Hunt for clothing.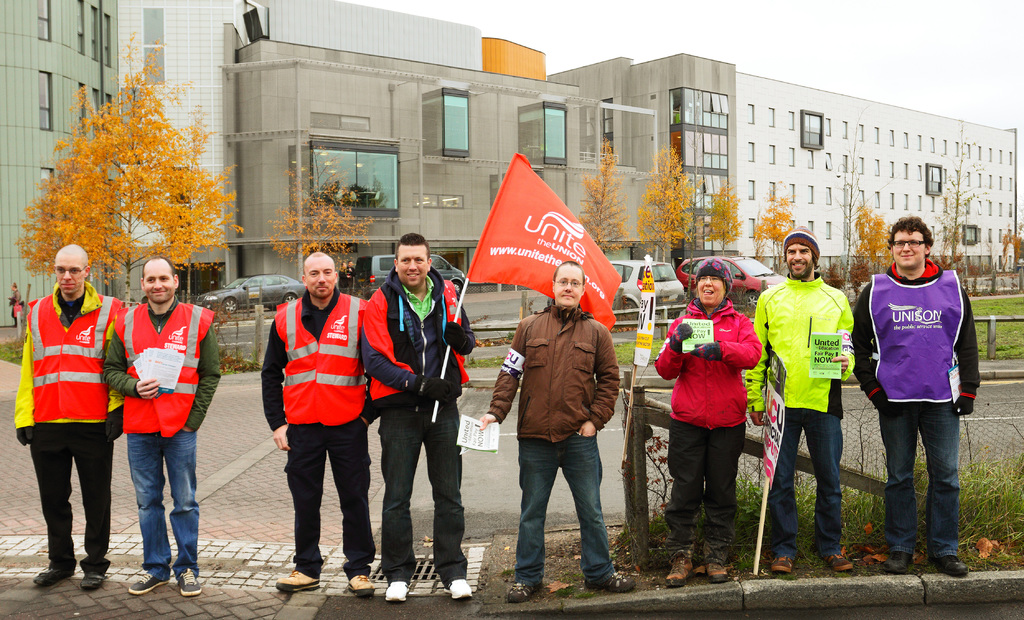
Hunted down at box=[381, 394, 464, 585].
